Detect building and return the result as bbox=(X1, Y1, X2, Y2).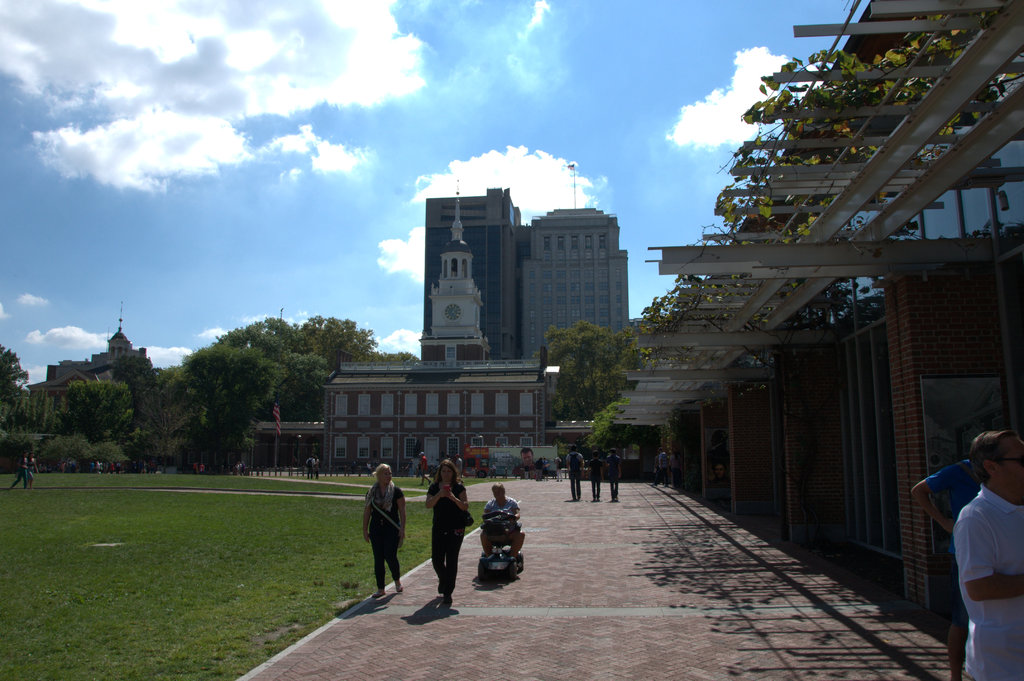
bbox=(317, 177, 551, 476).
